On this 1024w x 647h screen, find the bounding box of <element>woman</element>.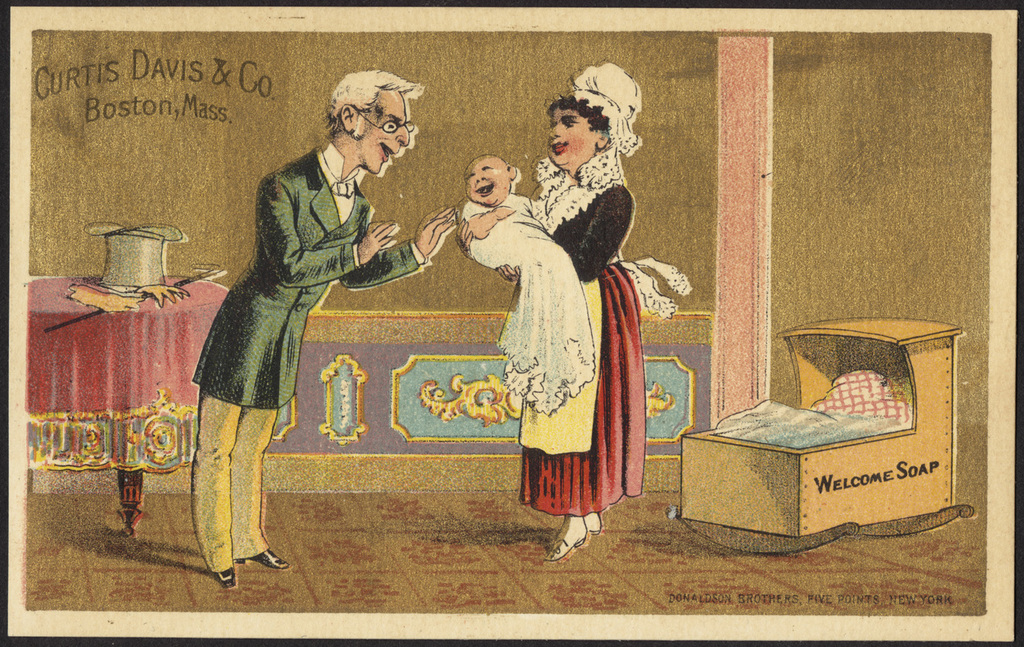
Bounding box: rect(468, 121, 655, 526).
